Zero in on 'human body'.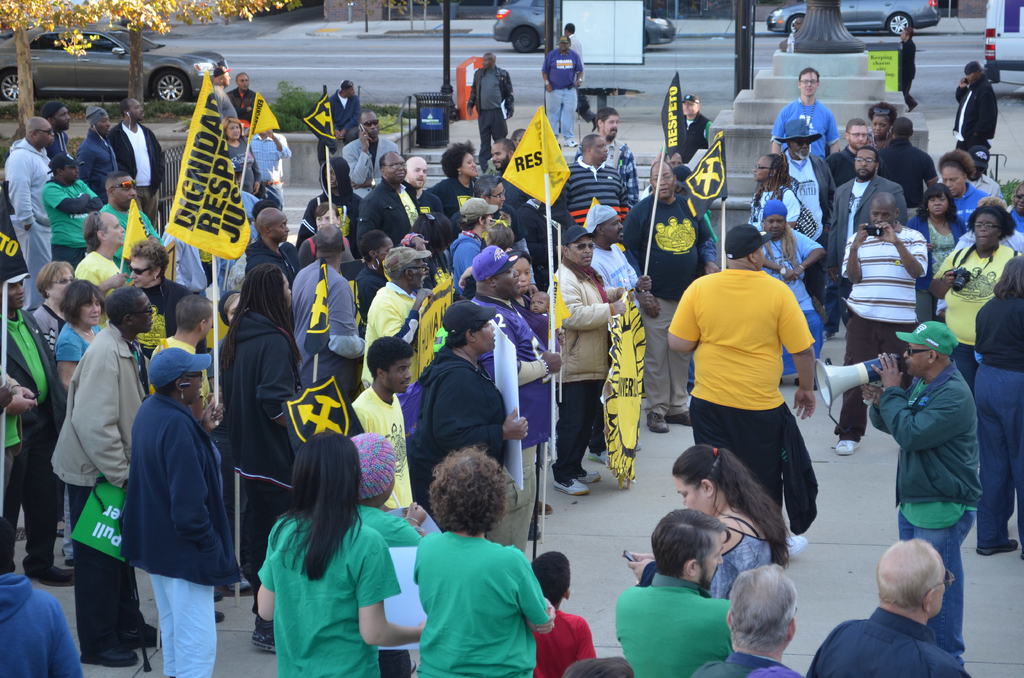
Zeroed in: 899, 22, 915, 106.
